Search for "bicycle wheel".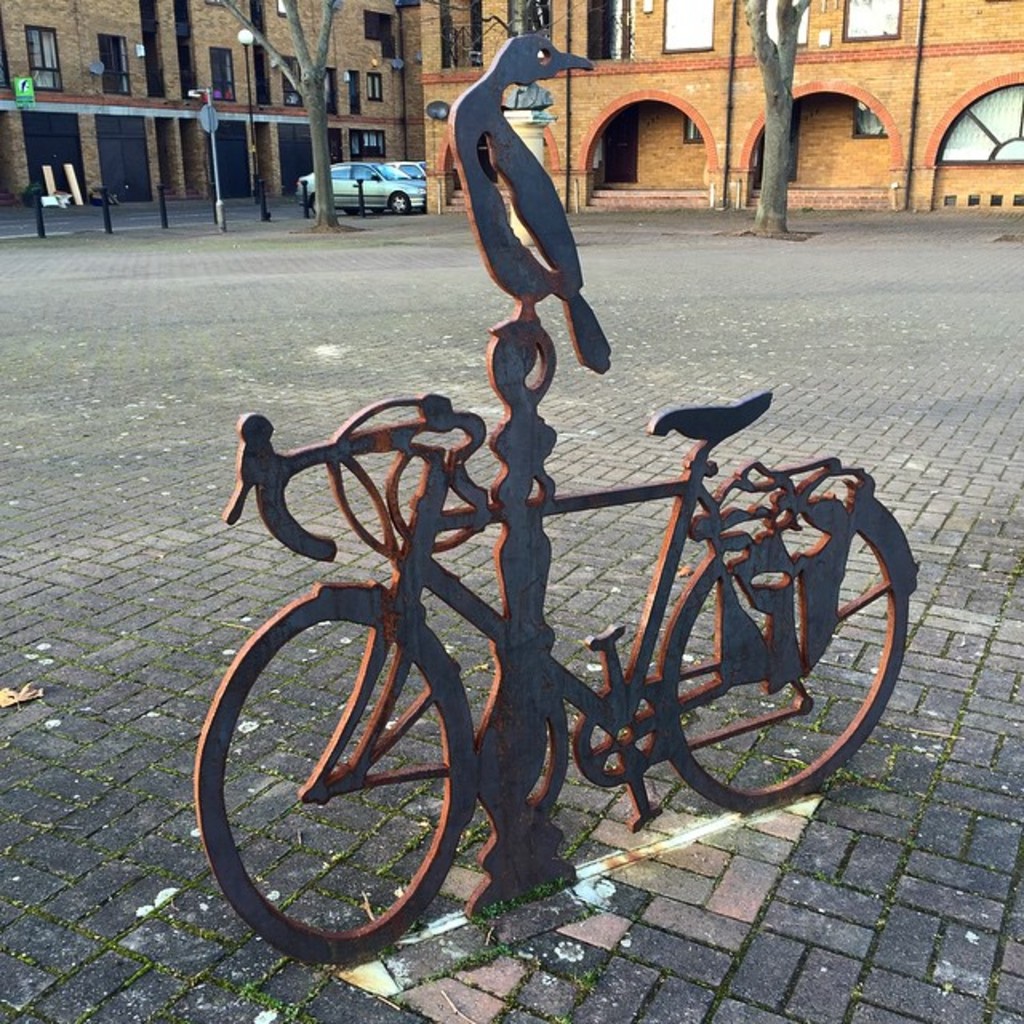
Found at [202,574,510,976].
